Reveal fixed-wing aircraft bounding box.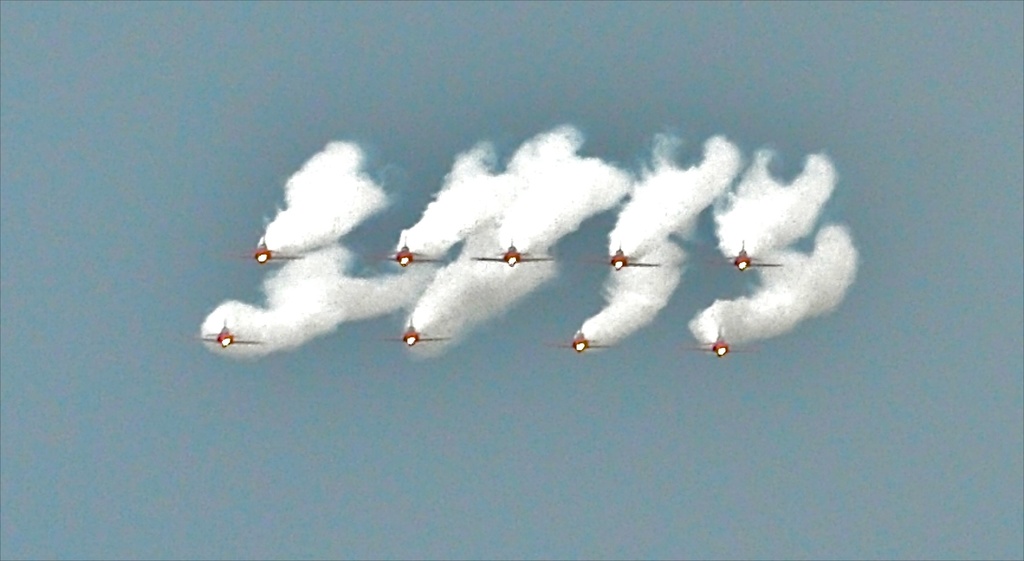
Revealed: box=[710, 242, 780, 269].
